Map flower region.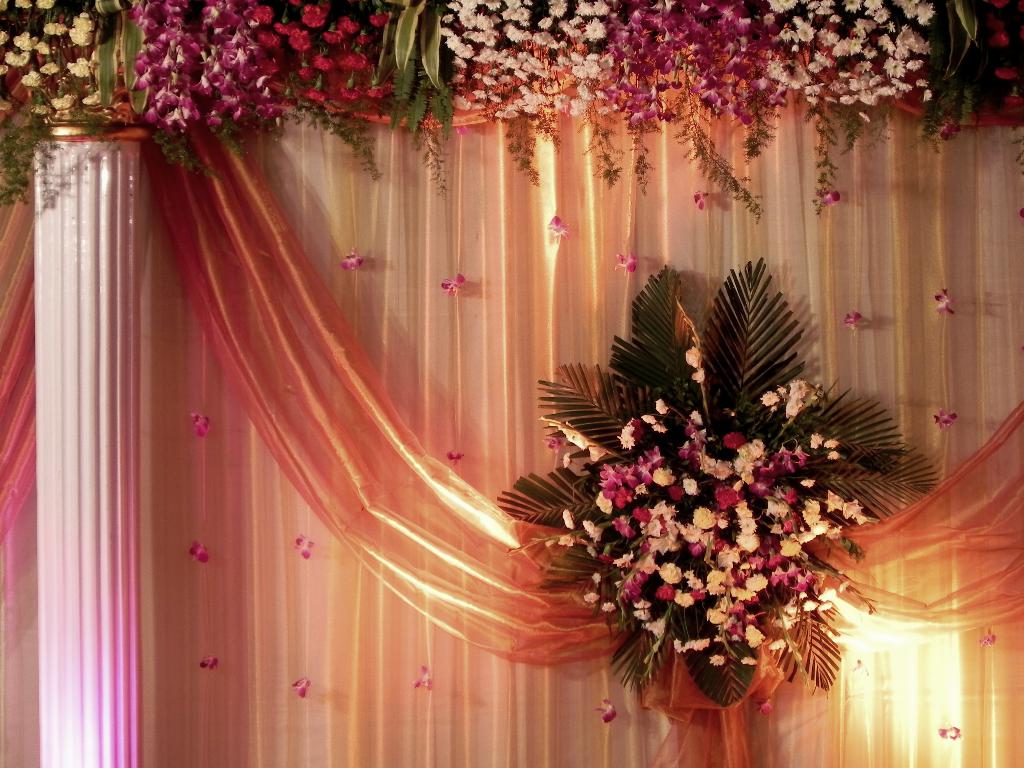
Mapped to <bbox>191, 413, 210, 443</bbox>.
